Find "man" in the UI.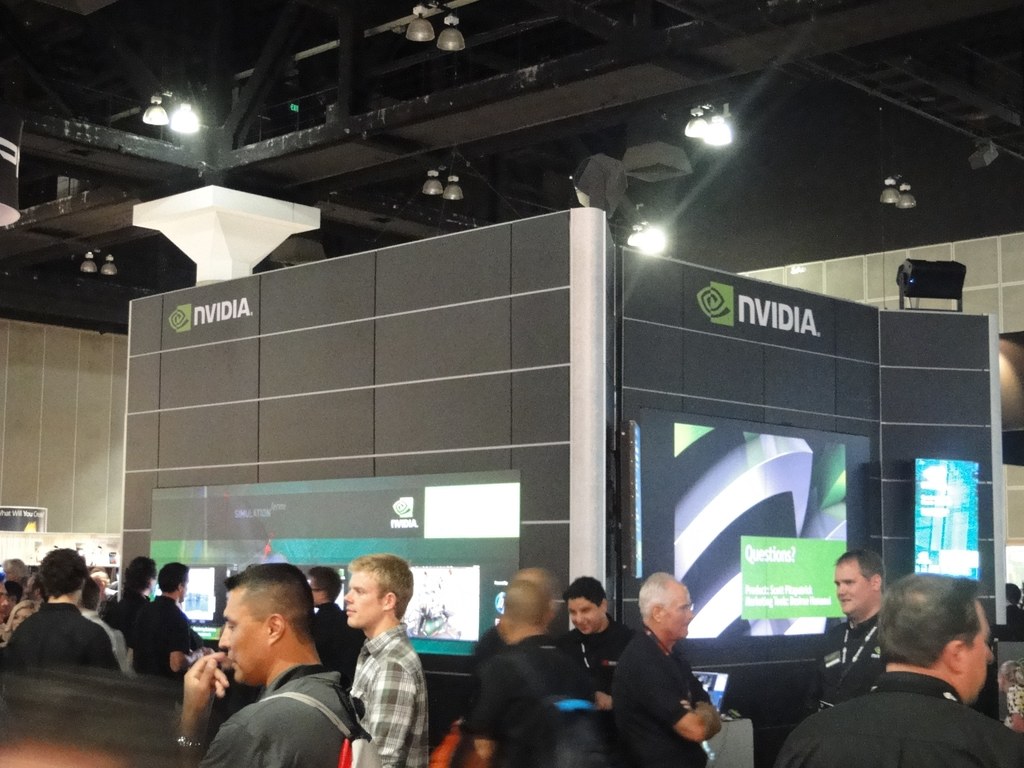
UI element at pyautogui.locateOnScreen(461, 564, 562, 733).
